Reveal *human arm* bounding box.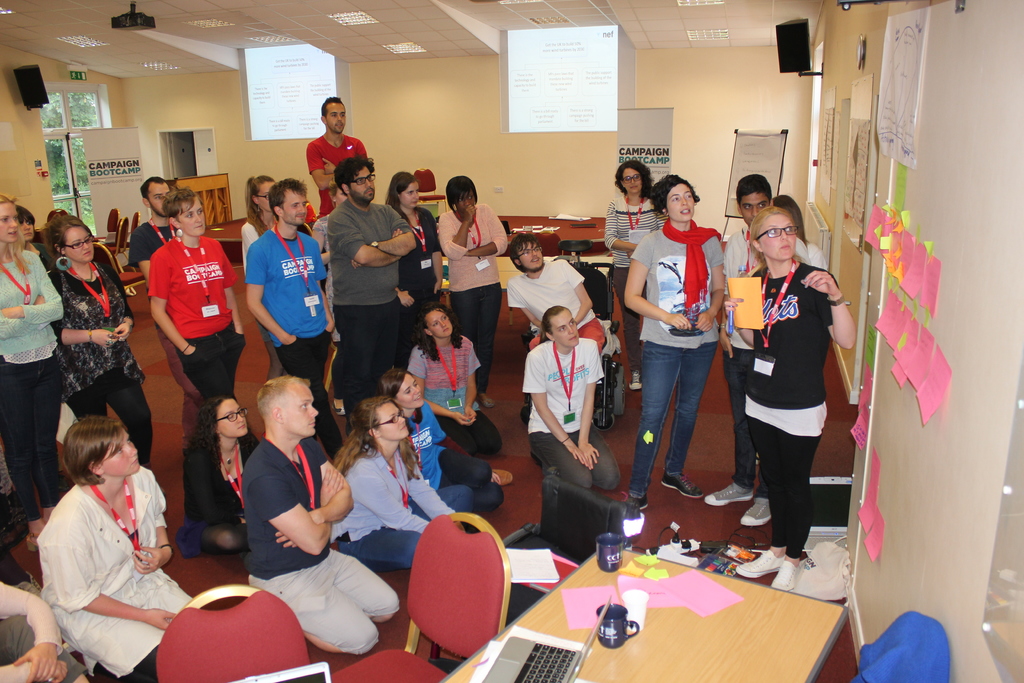
Revealed: 331, 210, 402, 269.
